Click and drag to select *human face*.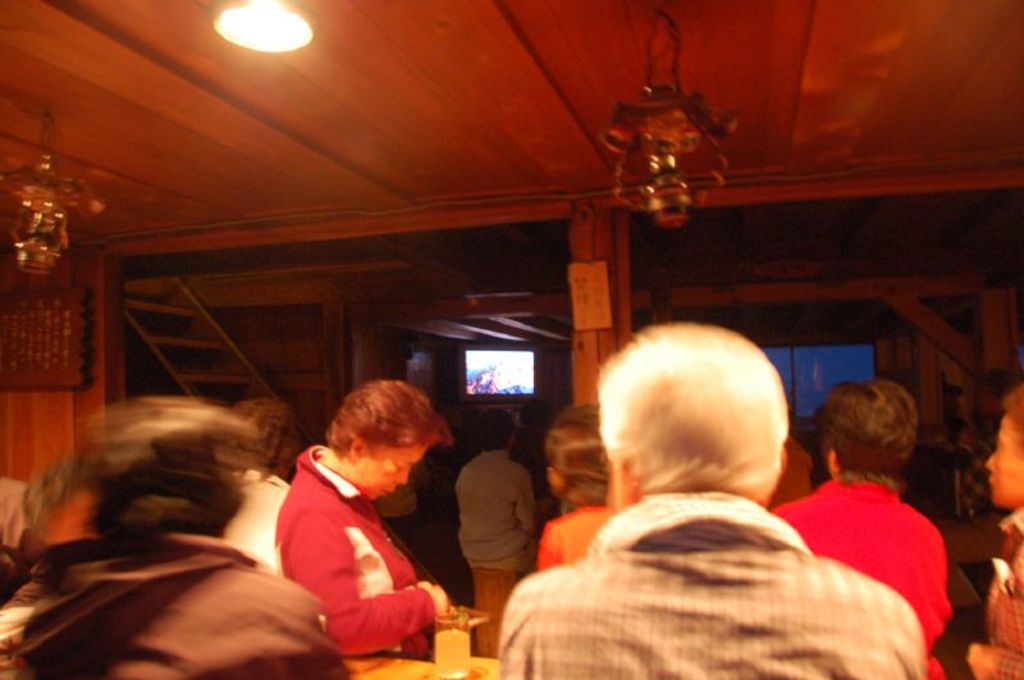
Selection: bbox=(983, 416, 1023, 517).
